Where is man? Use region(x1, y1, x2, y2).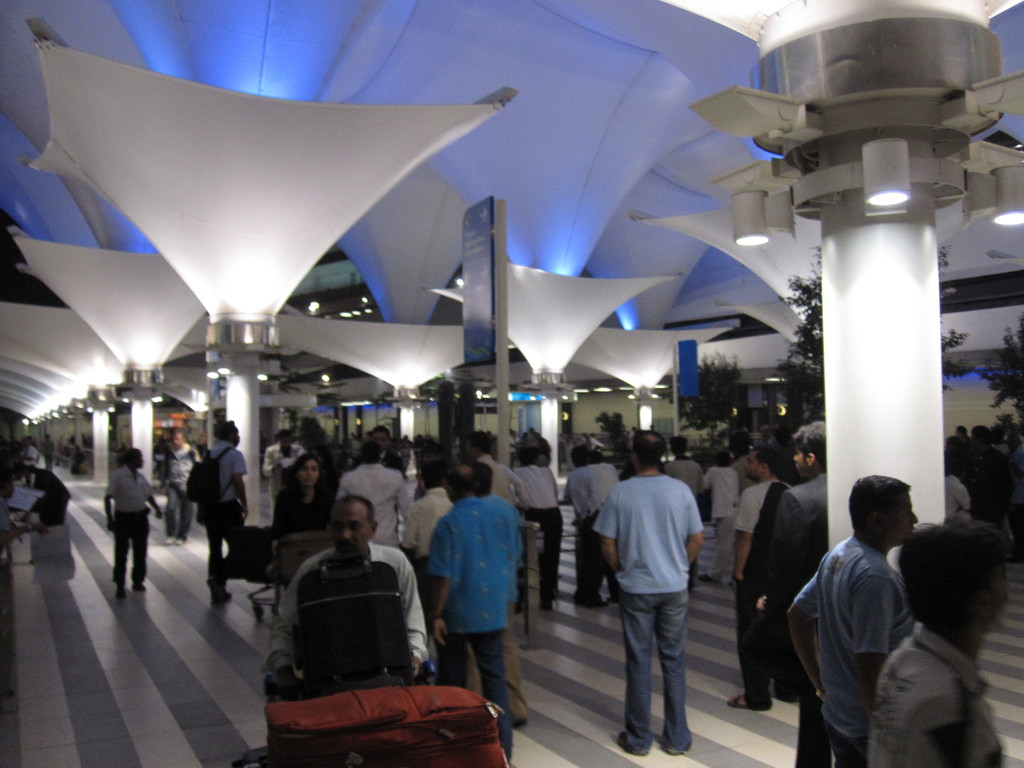
region(0, 479, 20, 566).
